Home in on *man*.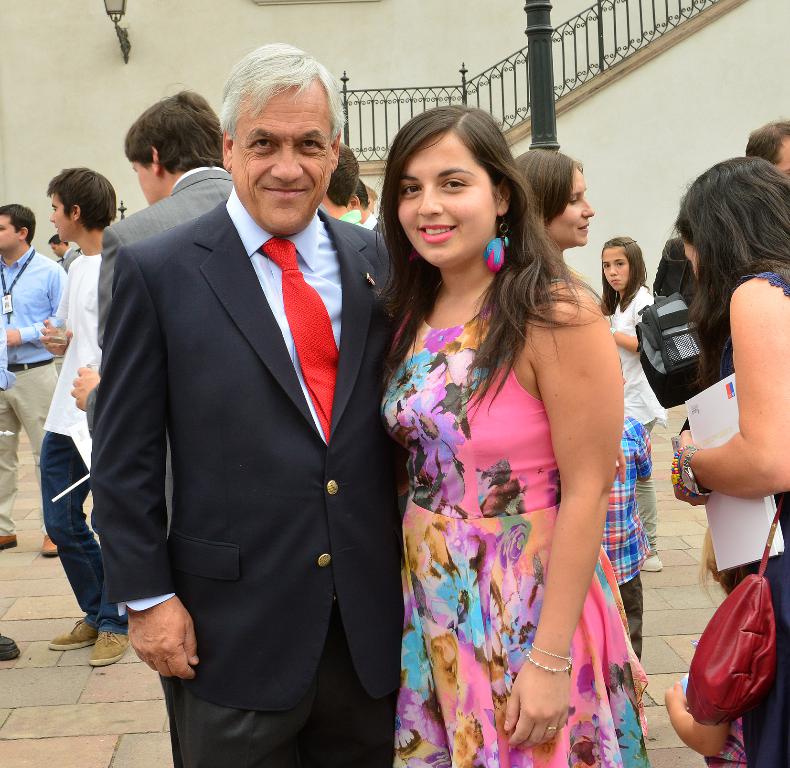
Homed in at pyautogui.locateOnScreen(92, 42, 421, 767).
